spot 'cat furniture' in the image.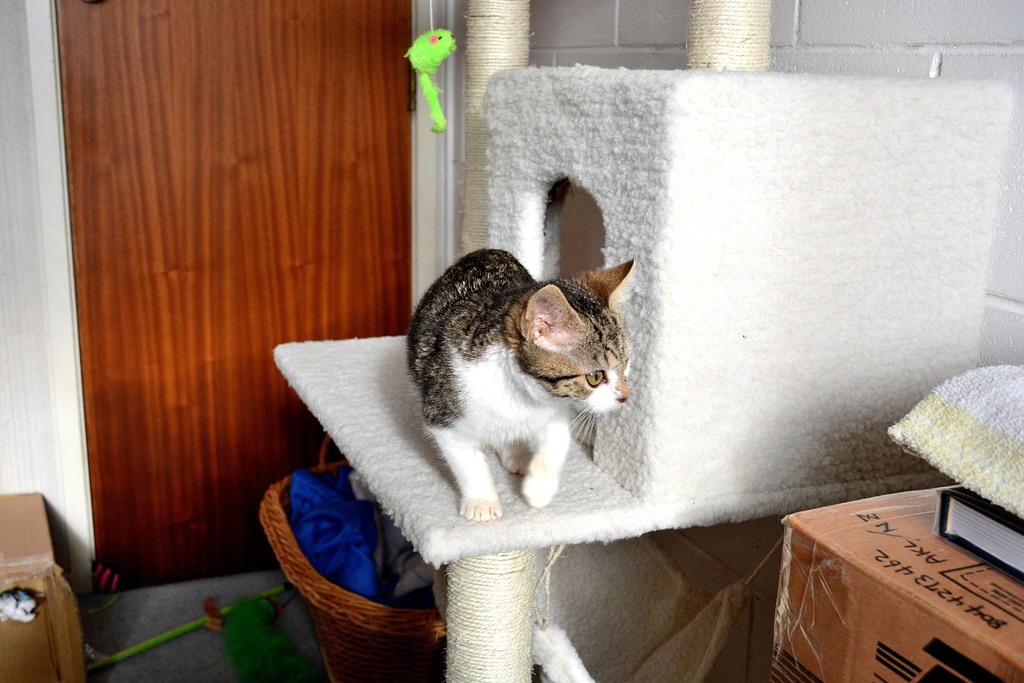
'cat furniture' found at <bbox>275, 0, 1012, 682</bbox>.
